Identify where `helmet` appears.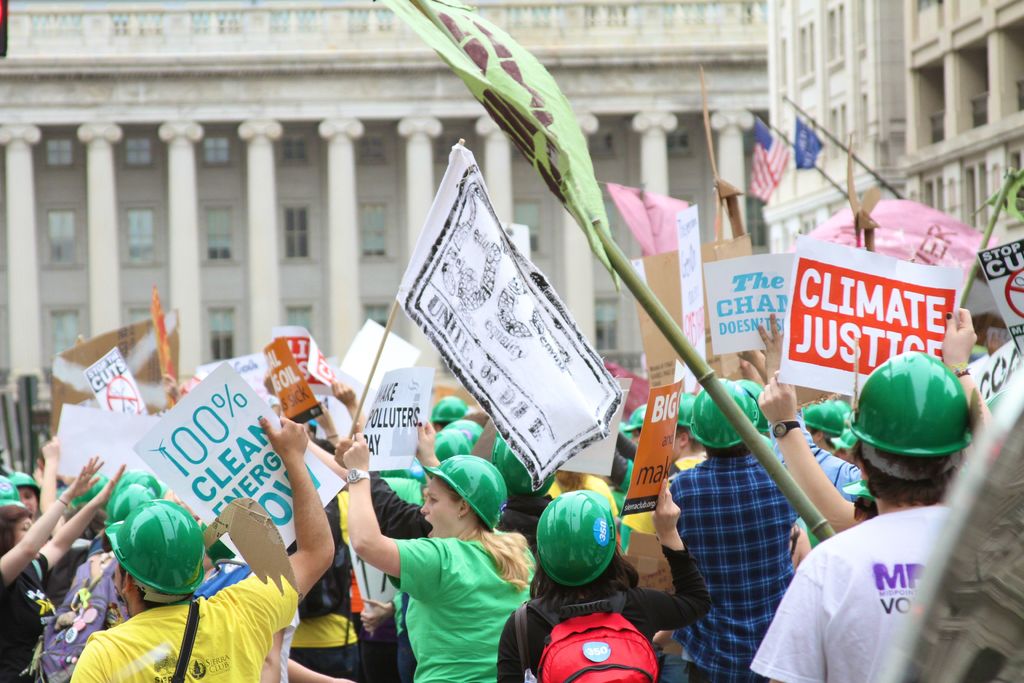
Appears at x1=111 y1=468 x2=159 y2=495.
